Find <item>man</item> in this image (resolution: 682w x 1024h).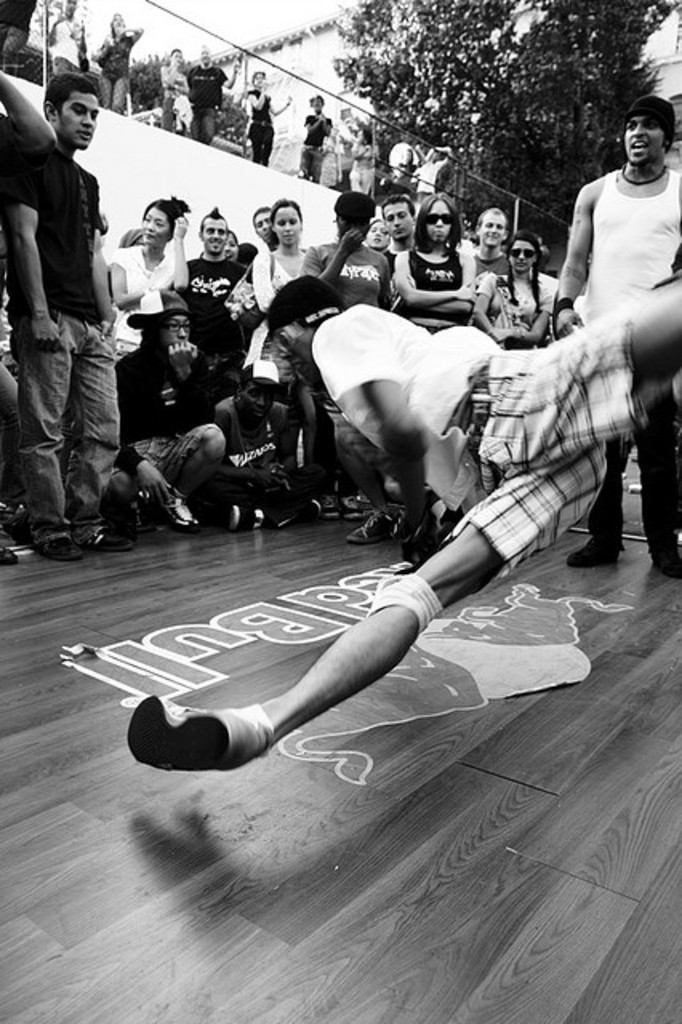
{"left": 467, "top": 210, "right": 512, "bottom": 272}.
